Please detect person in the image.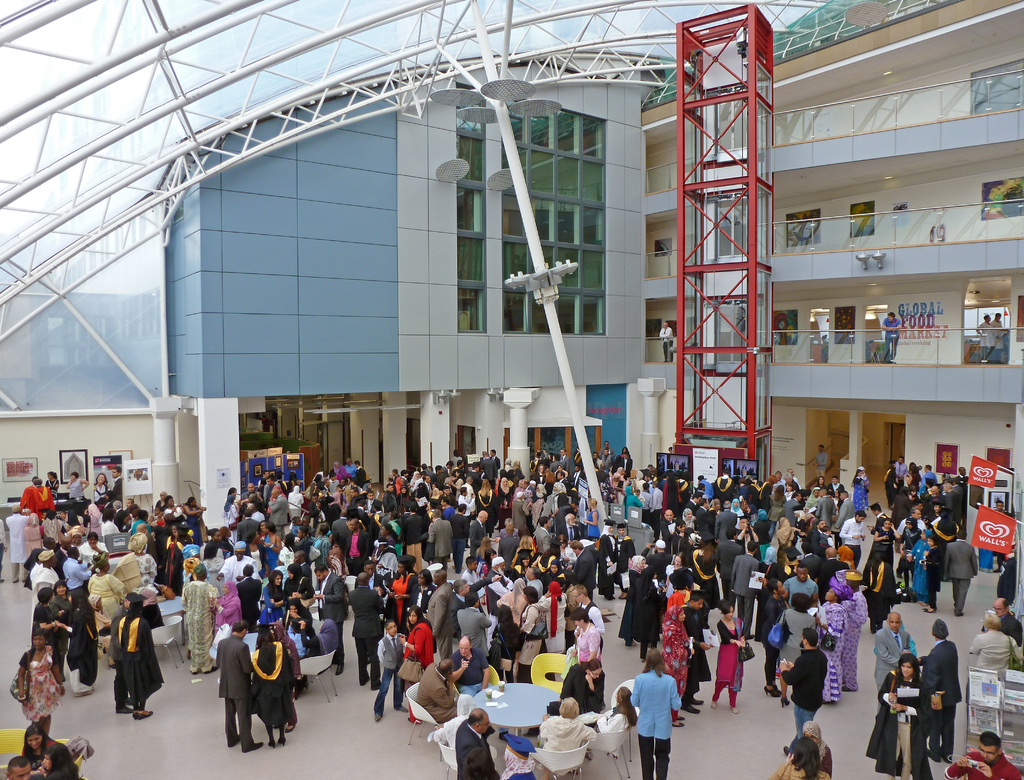
{"left": 975, "top": 315, "right": 995, "bottom": 359}.
